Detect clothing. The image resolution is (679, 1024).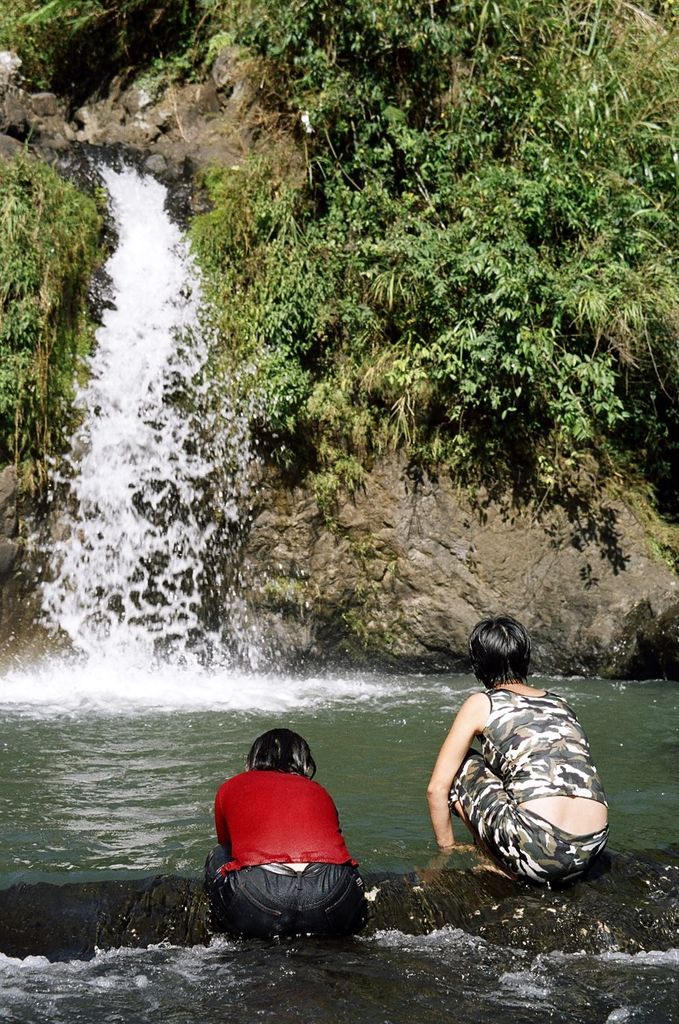
x1=205, y1=770, x2=360, y2=920.
